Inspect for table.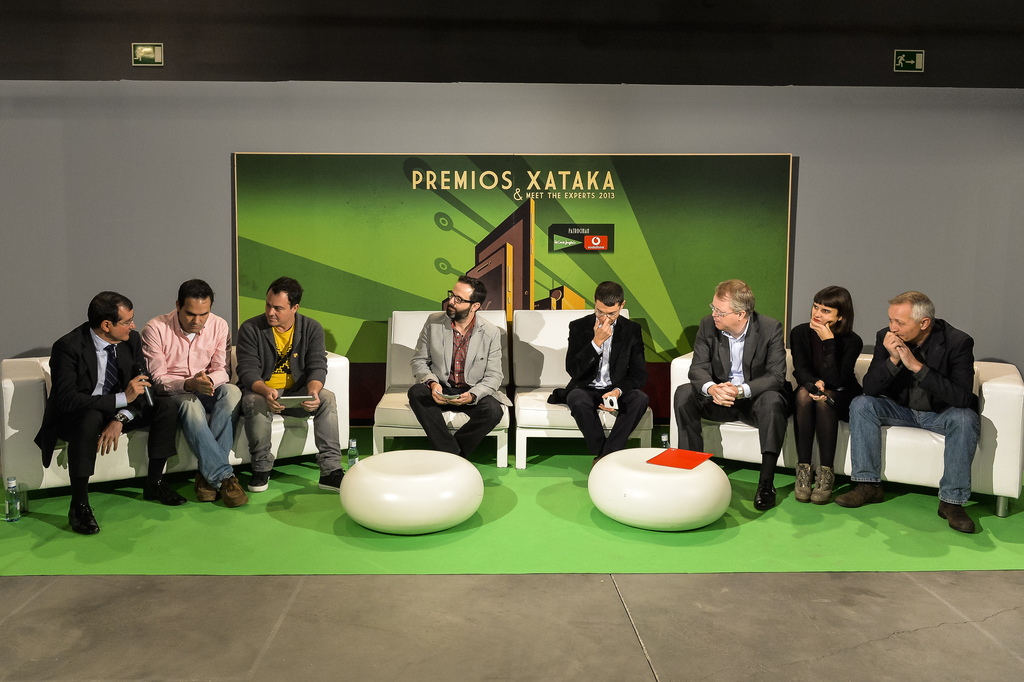
Inspection: Rect(339, 450, 485, 535).
